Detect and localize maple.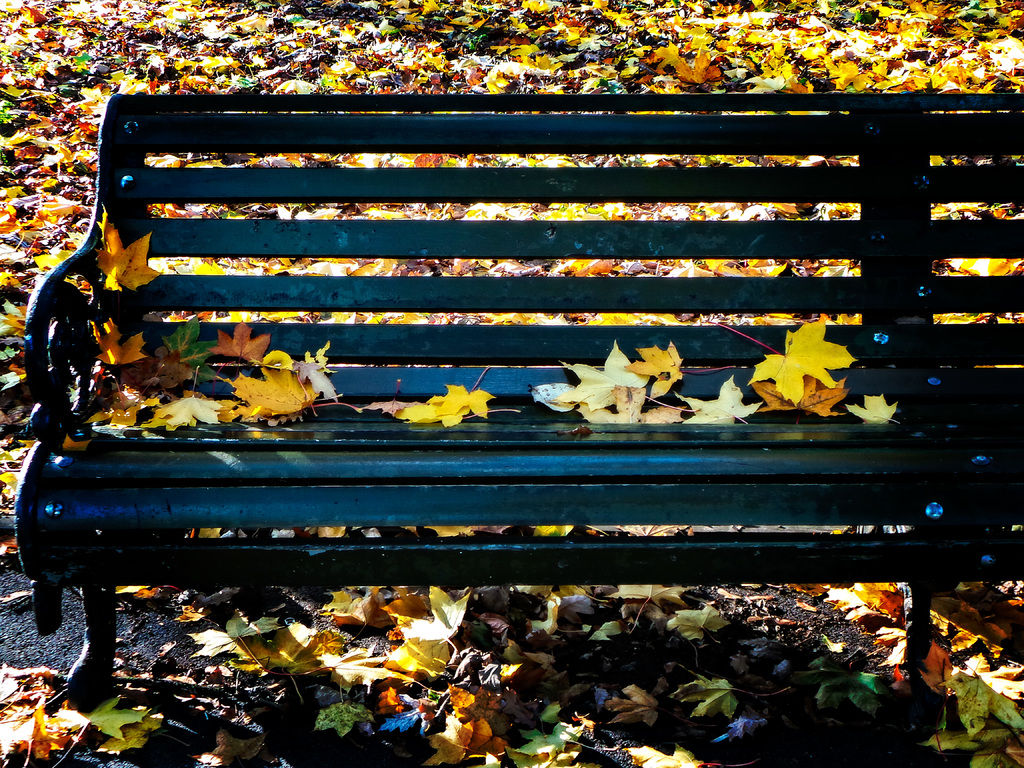
Localized at (0, 0, 1023, 767).
